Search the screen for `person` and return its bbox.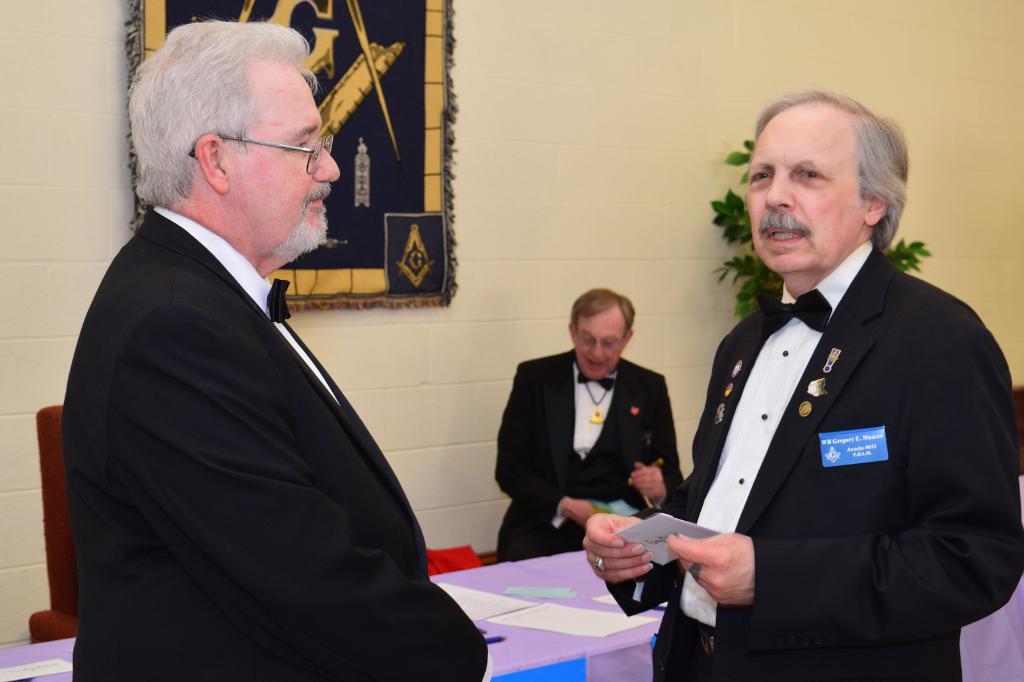
Found: (494, 286, 687, 559).
